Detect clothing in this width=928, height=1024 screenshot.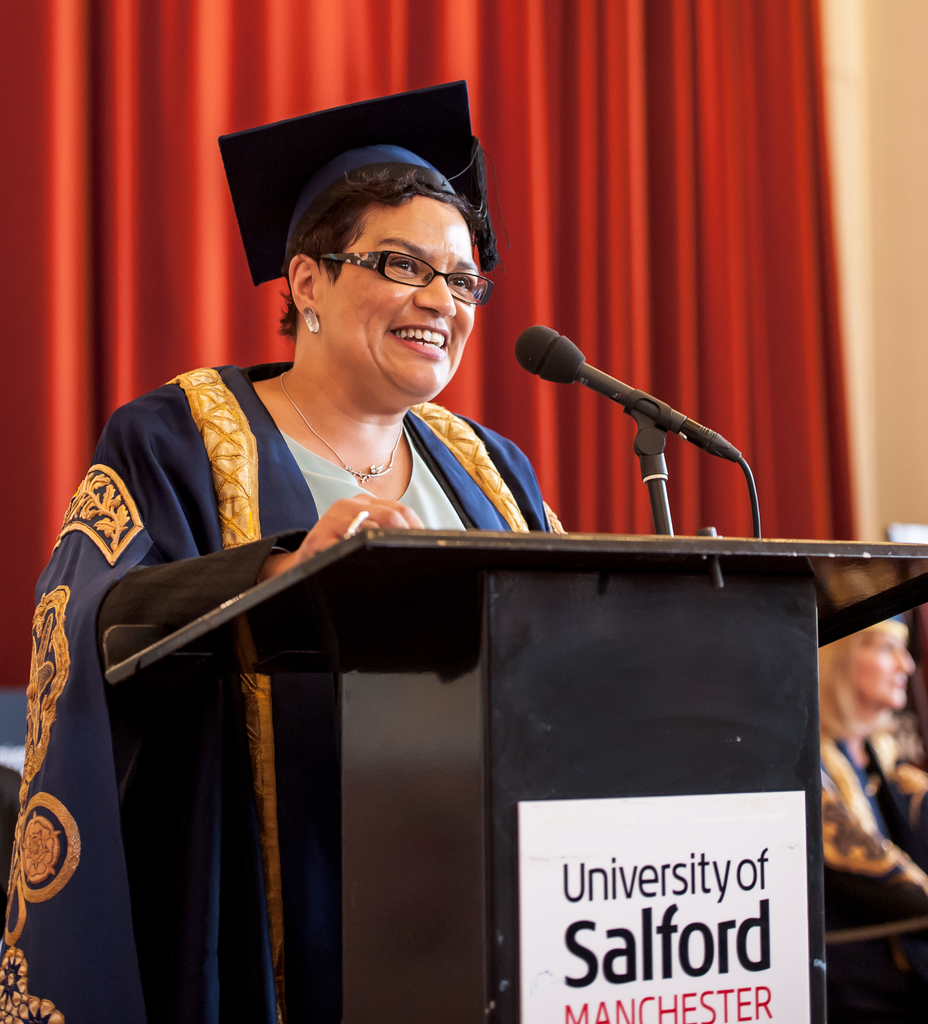
Detection: {"left": 95, "top": 245, "right": 709, "bottom": 1023}.
